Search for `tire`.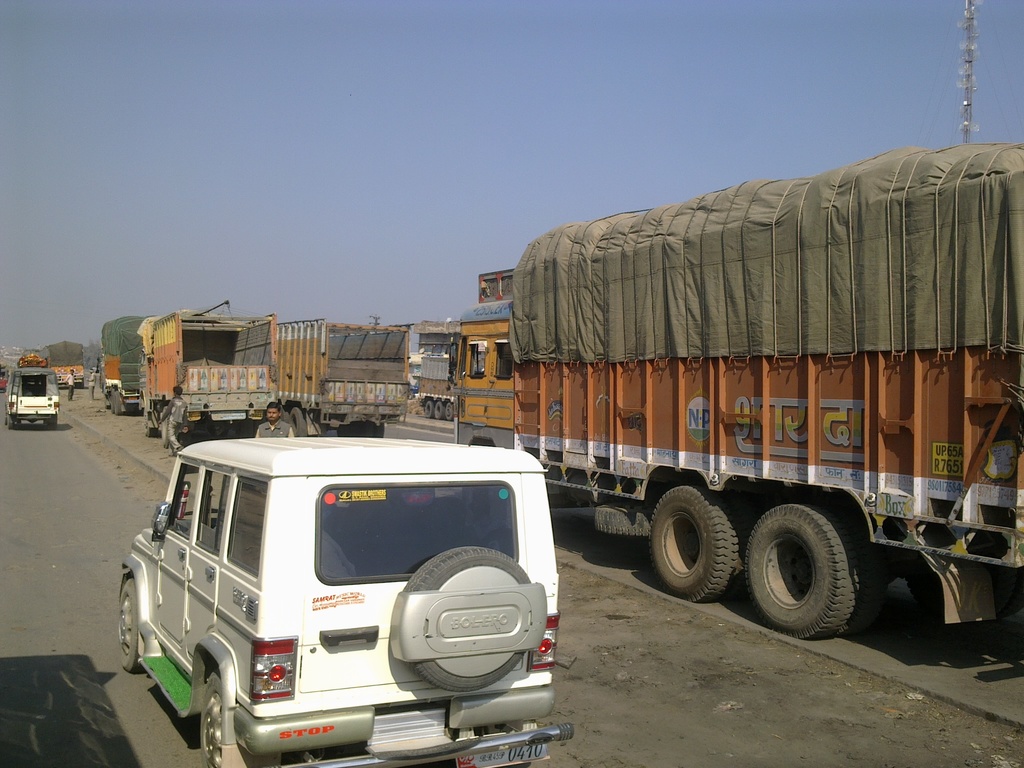
Found at <region>3, 415, 20, 429</region>.
